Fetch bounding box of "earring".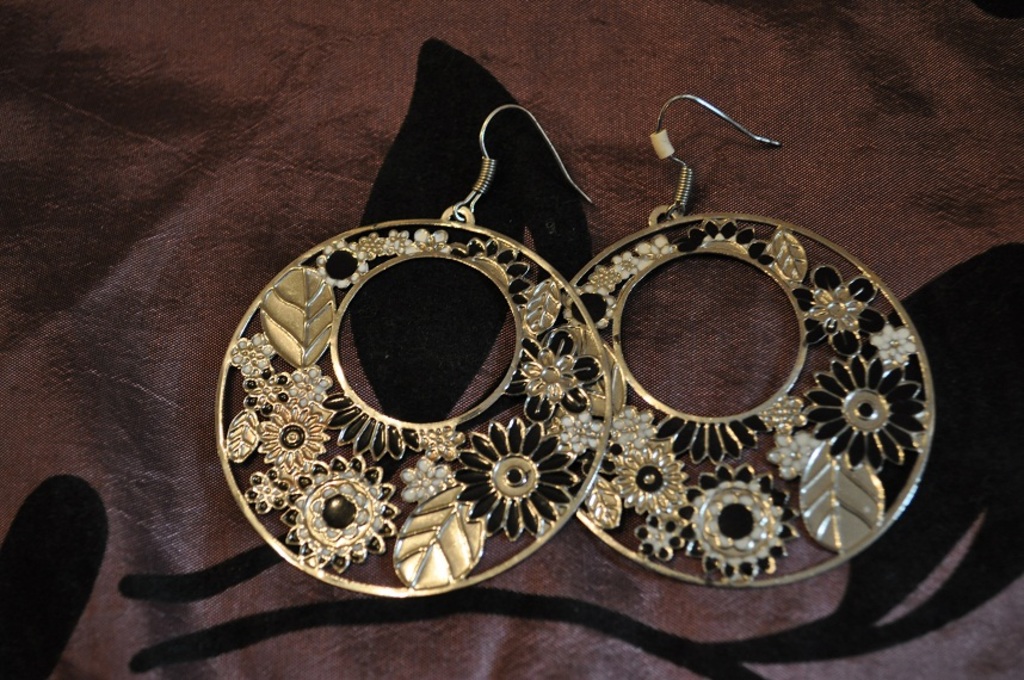
Bbox: [212, 103, 613, 592].
